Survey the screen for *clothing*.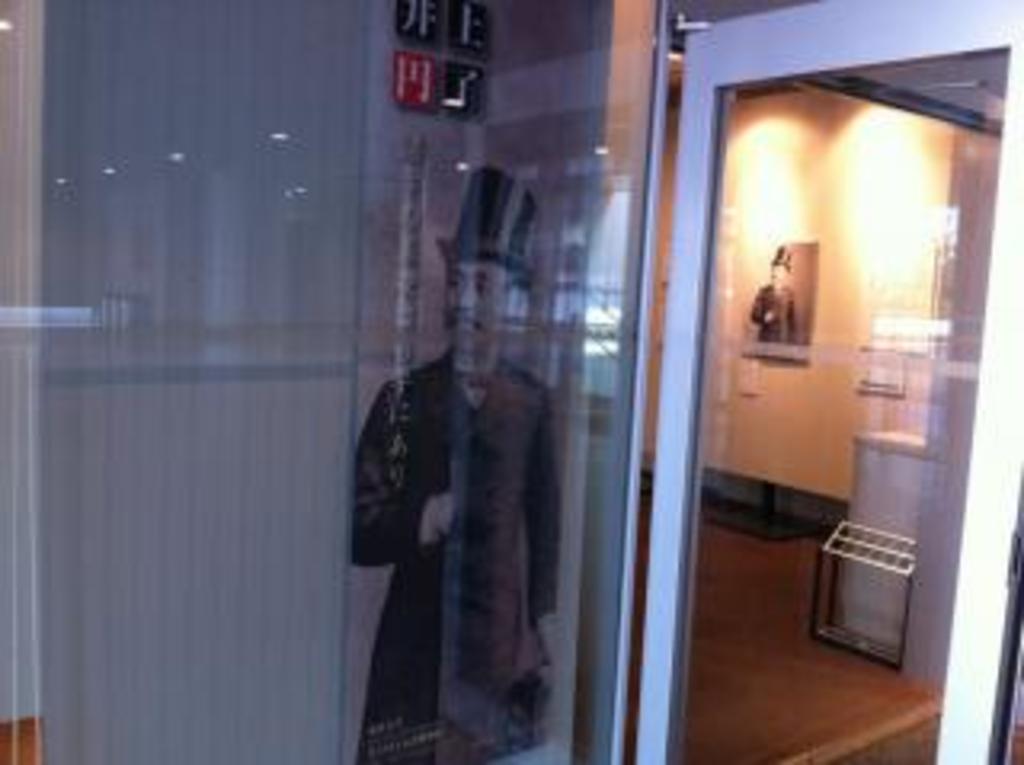
Survey found: [x1=752, y1=282, x2=800, y2=346].
